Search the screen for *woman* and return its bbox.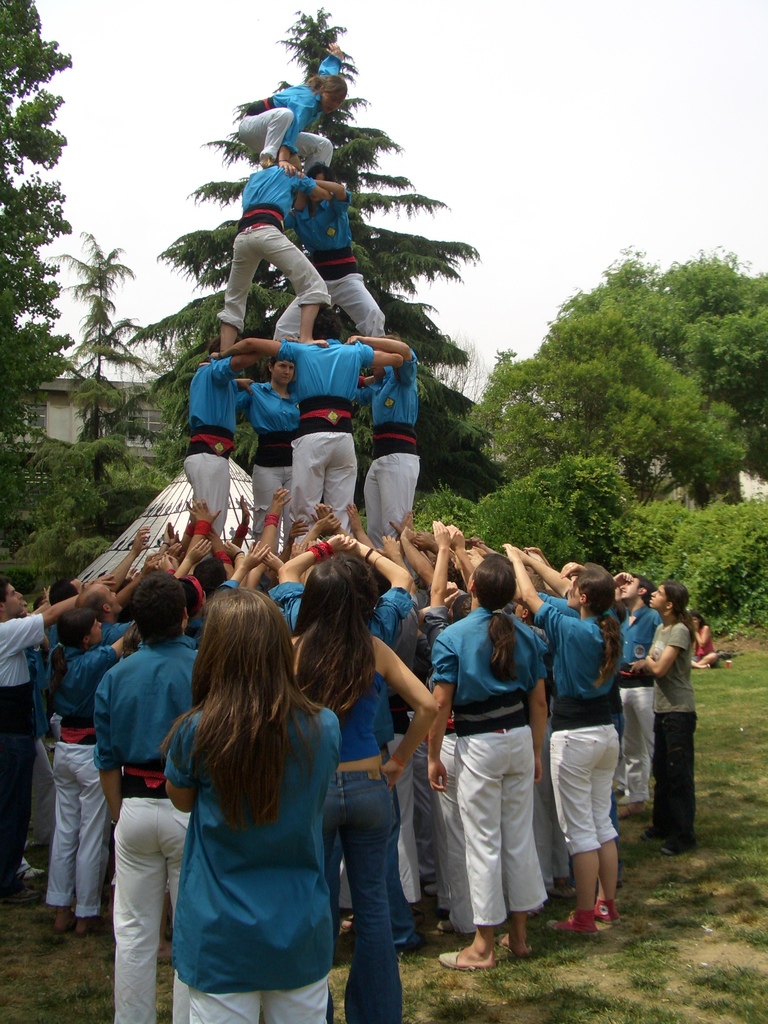
Found: 632 575 699 865.
